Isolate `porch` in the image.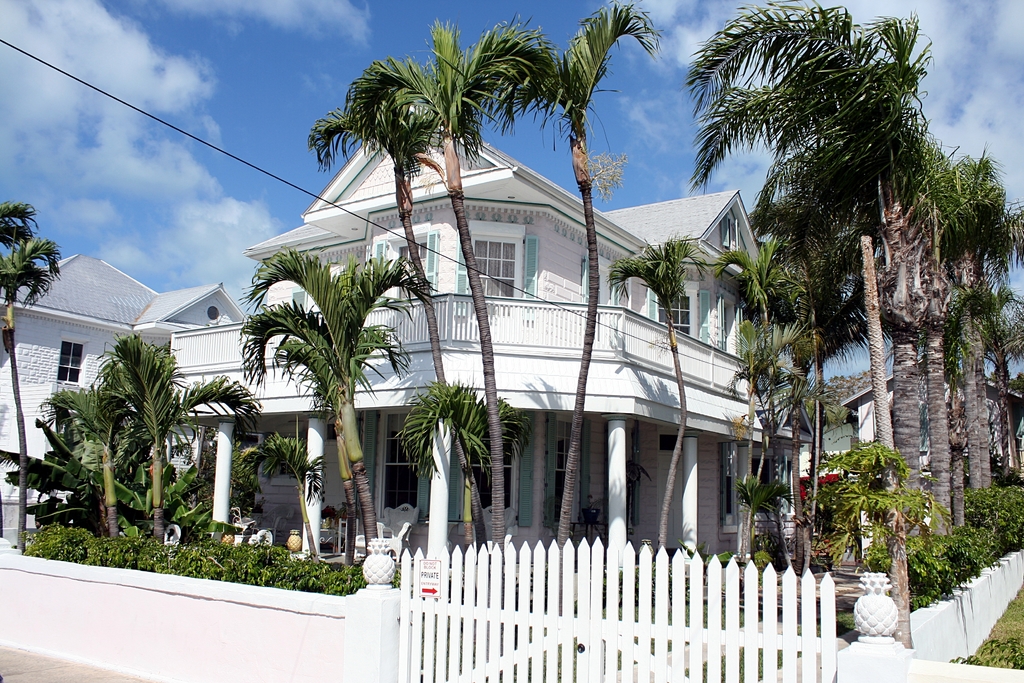
Isolated region: 168 288 791 403.
